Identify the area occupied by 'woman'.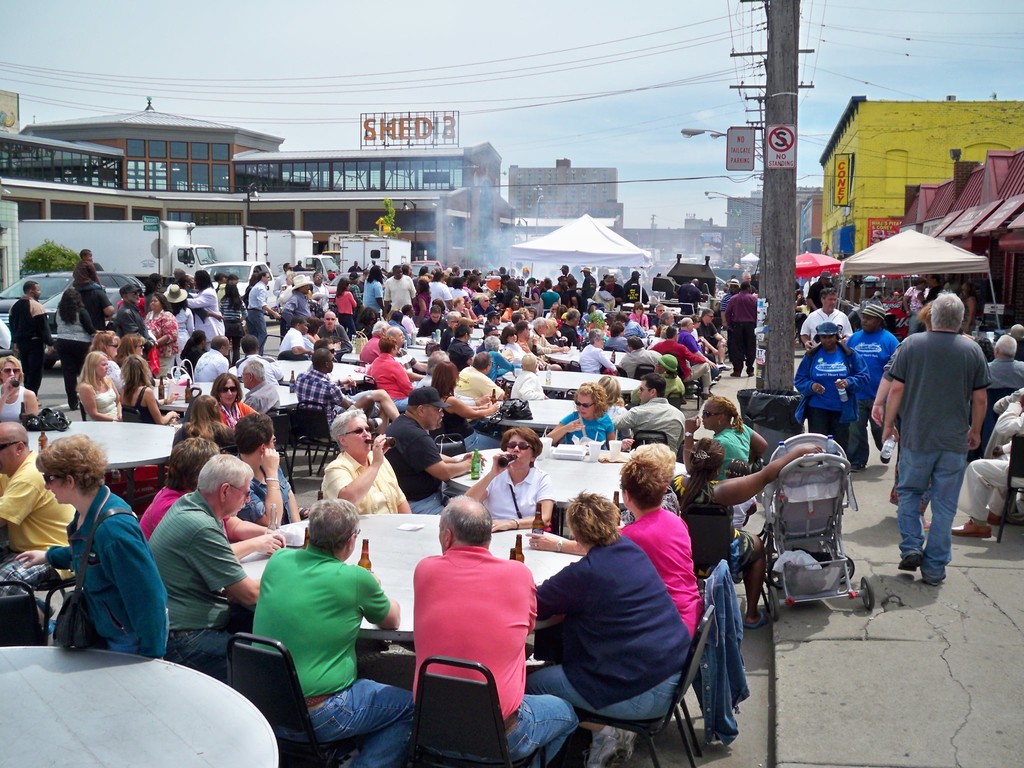
Area: (12, 428, 175, 659).
